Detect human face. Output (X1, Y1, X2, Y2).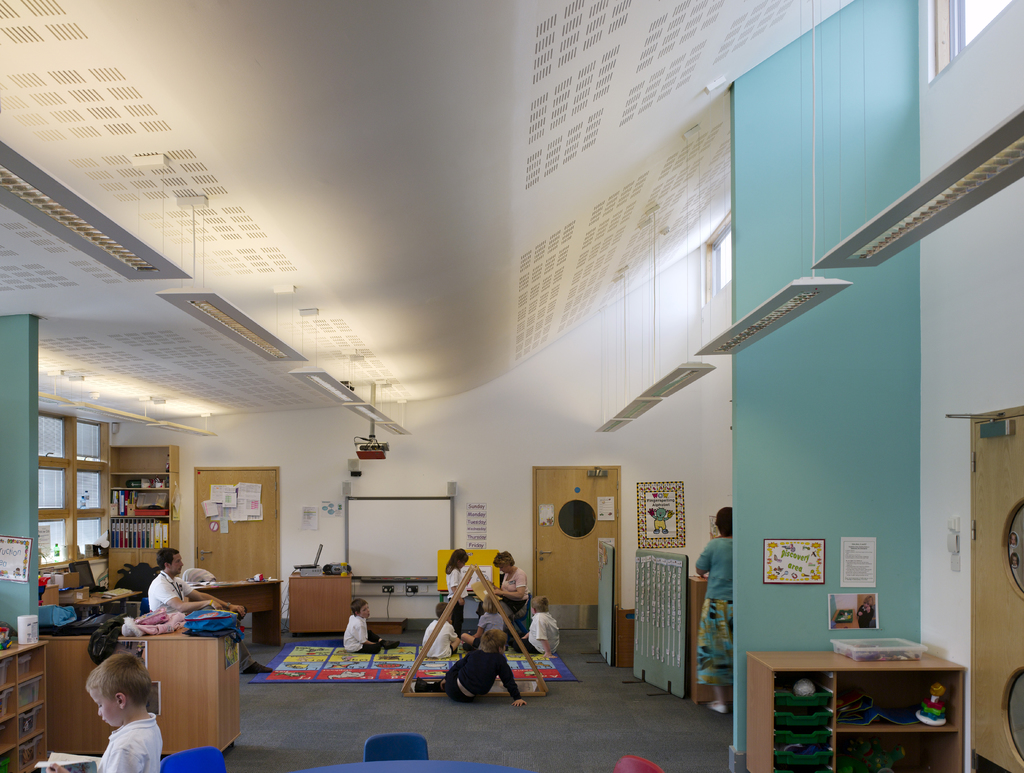
(1009, 555, 1018, 567).
